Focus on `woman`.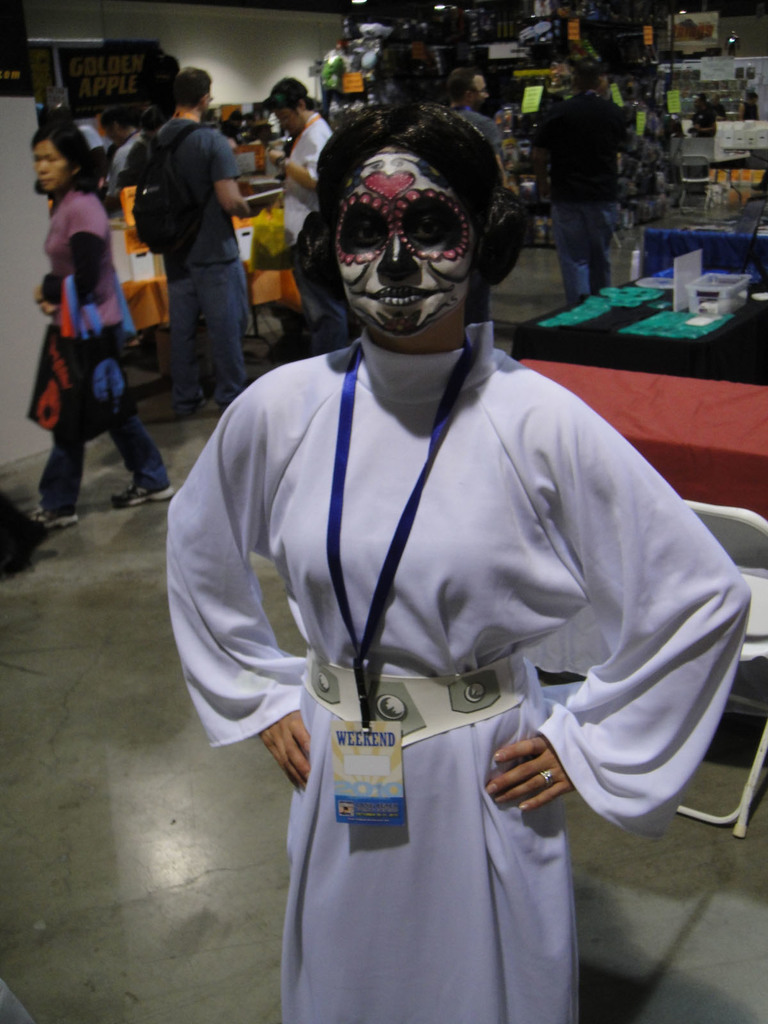
Focused at (181, 101, 746, 1023).
